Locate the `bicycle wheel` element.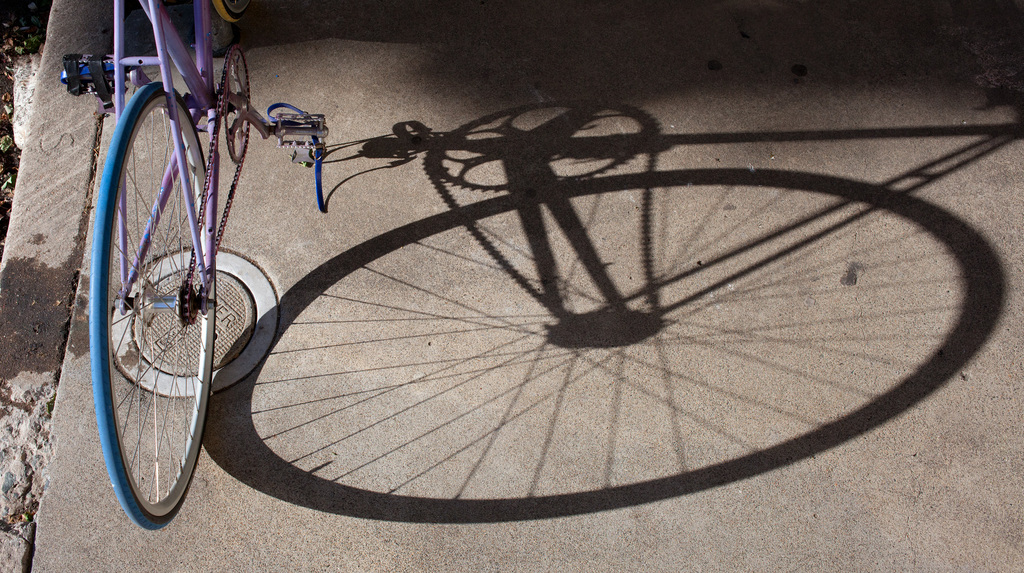
Element bbox: select_region(209, 0, 254, 24).
